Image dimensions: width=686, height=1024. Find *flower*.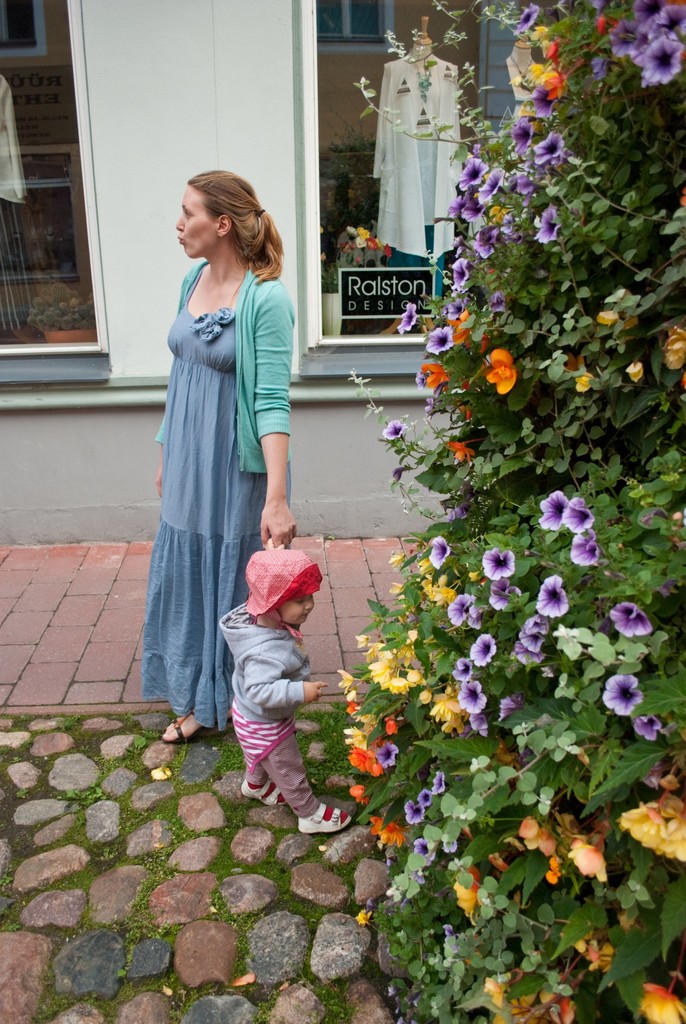
148:764:172:786.
